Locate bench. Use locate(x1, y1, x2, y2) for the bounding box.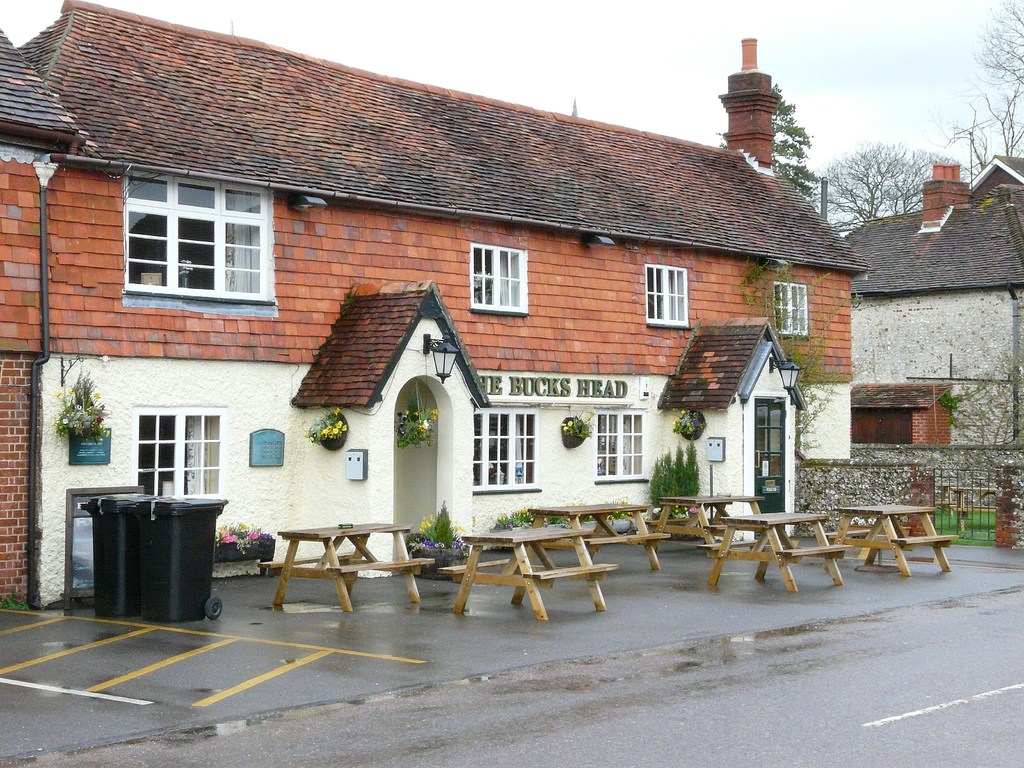
locate(451, 525, 598, 619).
